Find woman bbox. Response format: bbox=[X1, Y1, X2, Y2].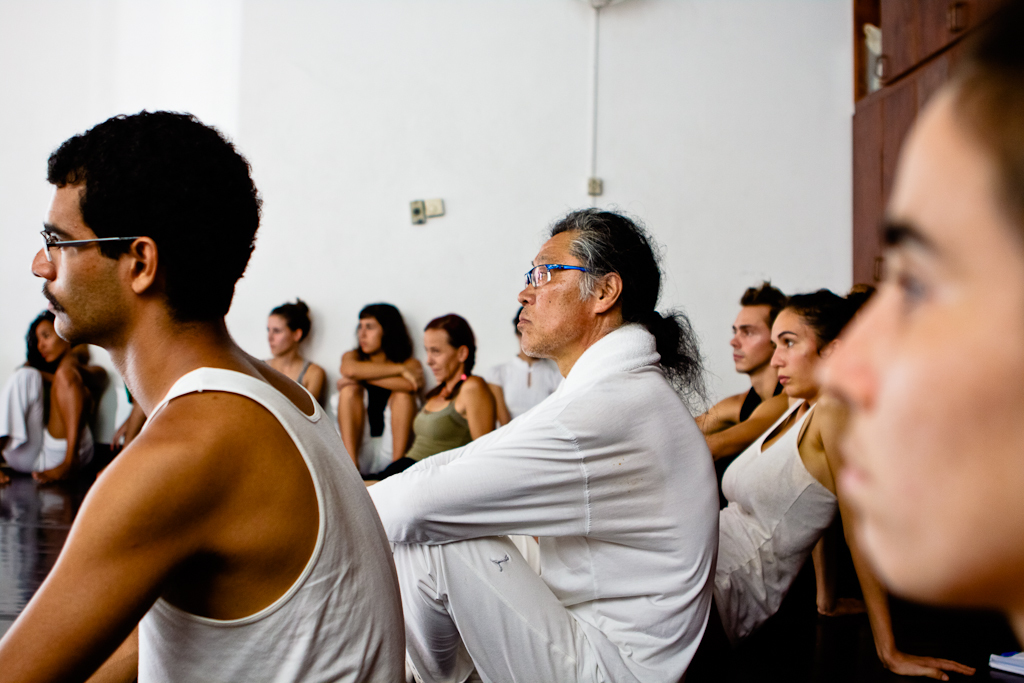
bbox=[268, 302, 334, 402].
